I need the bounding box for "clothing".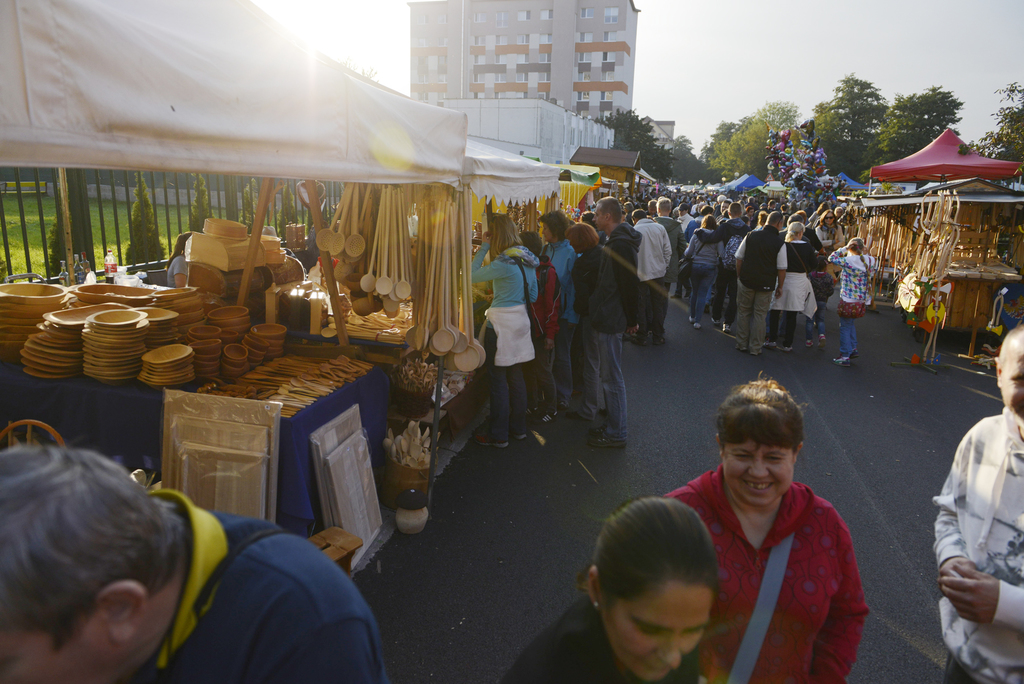
Here it is: 497,601,695,683.
